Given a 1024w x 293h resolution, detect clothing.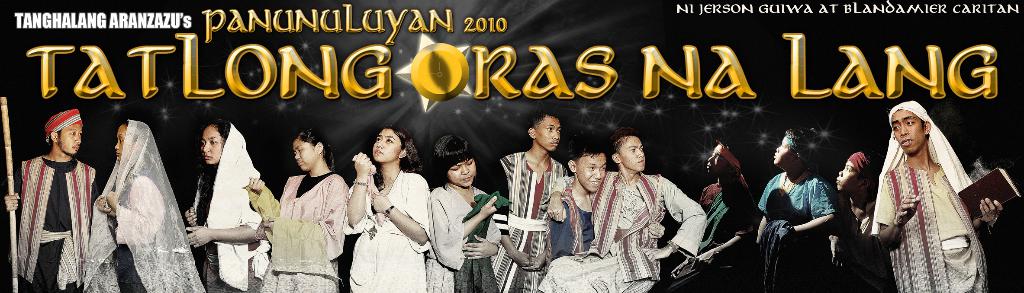
left=861, top=106, right=989, bottom=286.
